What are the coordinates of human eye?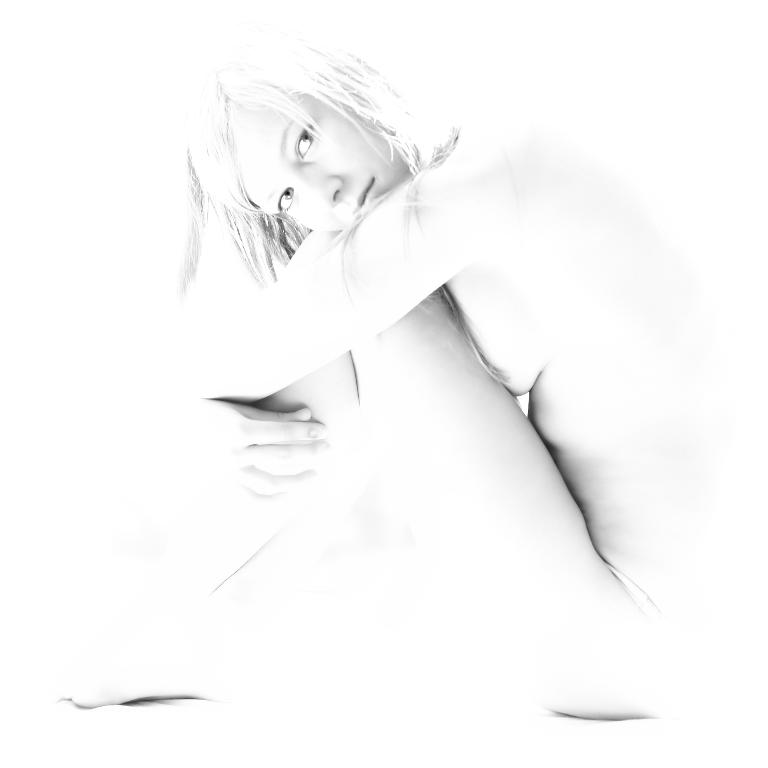
crop(274, 187, 295, 216).
